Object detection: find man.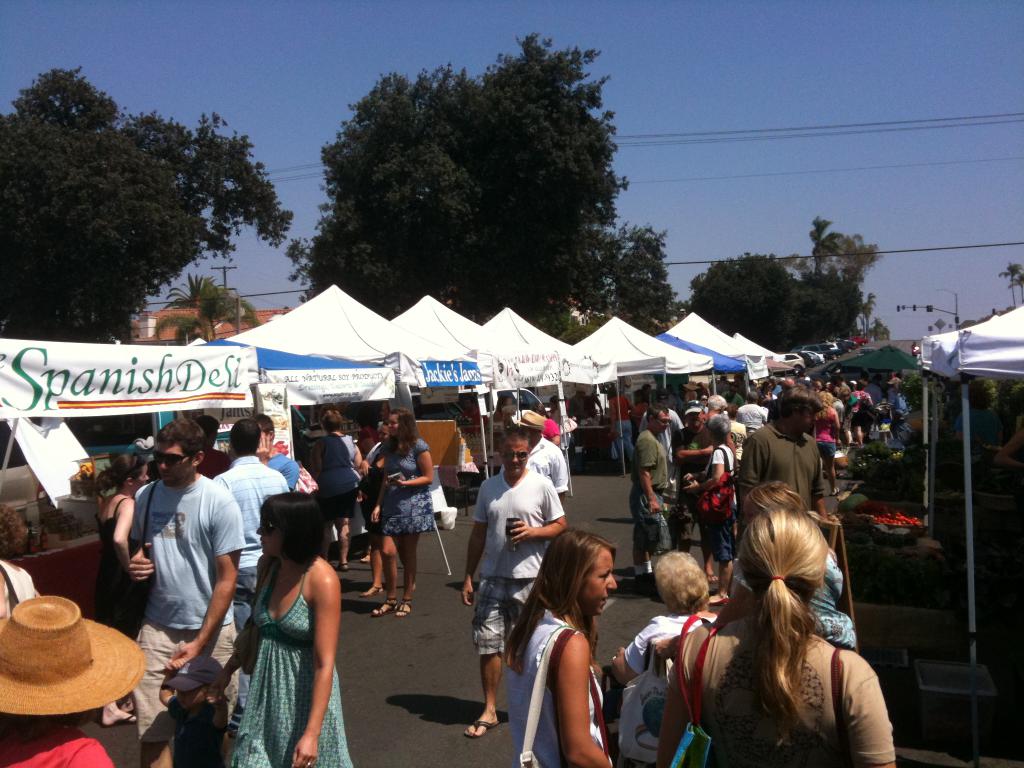
<box>463,423,569,740</box>.
